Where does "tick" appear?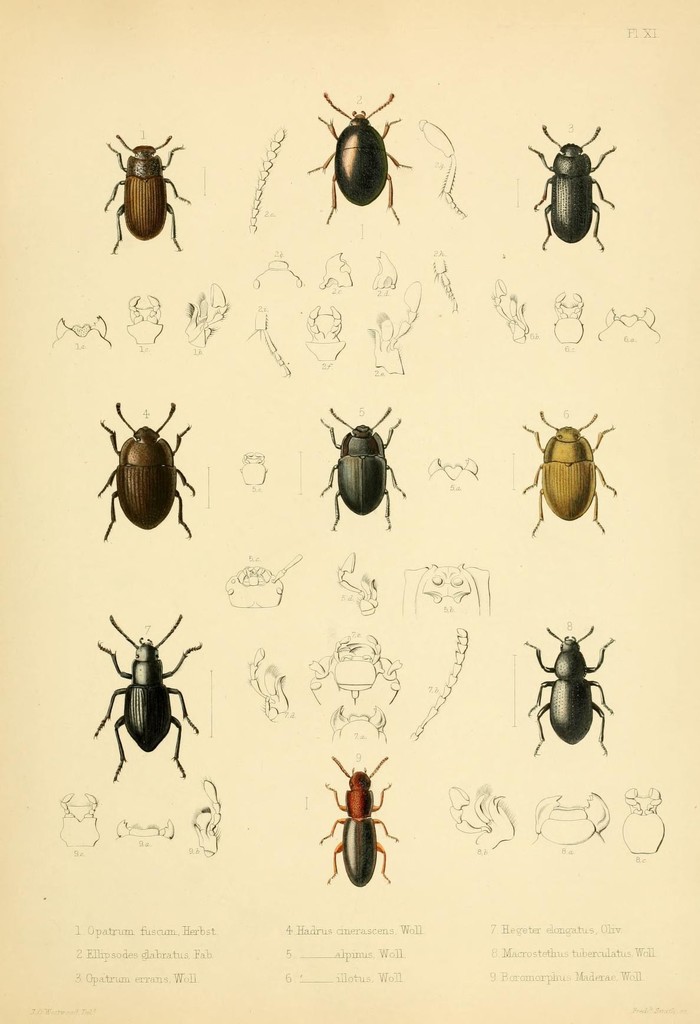
Appears at crop(523, 121, 617, 254).
